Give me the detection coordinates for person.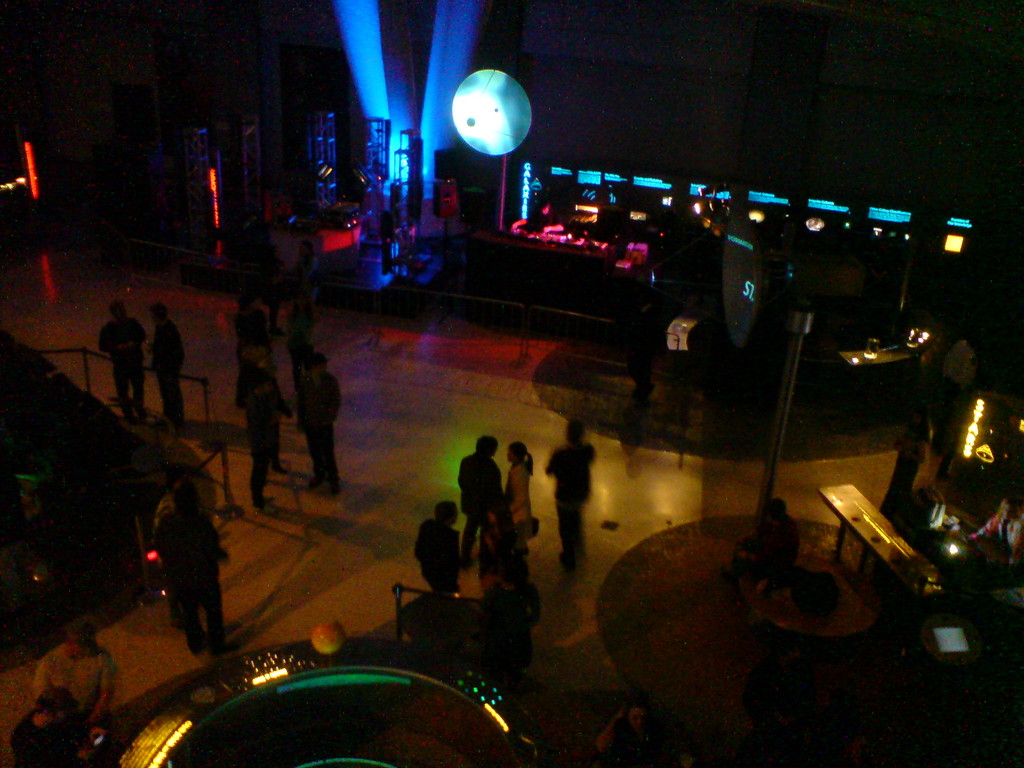
box=[226, 342, 277, 513].
